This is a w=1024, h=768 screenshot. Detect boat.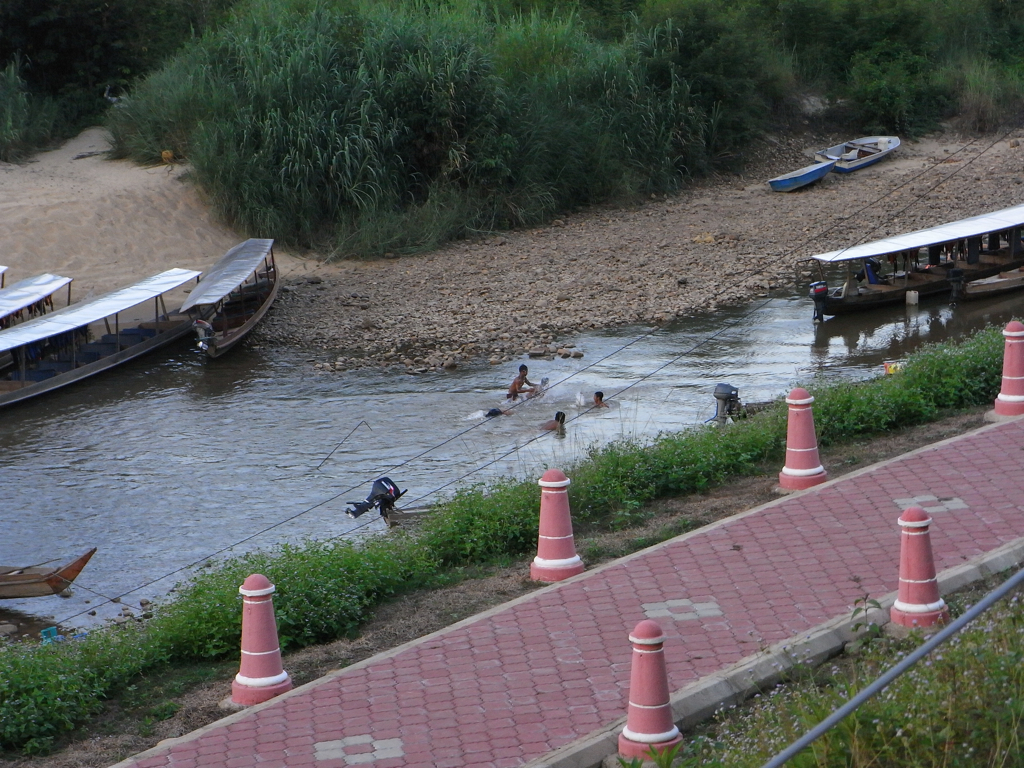
<box>0,546,90,598</box>.
